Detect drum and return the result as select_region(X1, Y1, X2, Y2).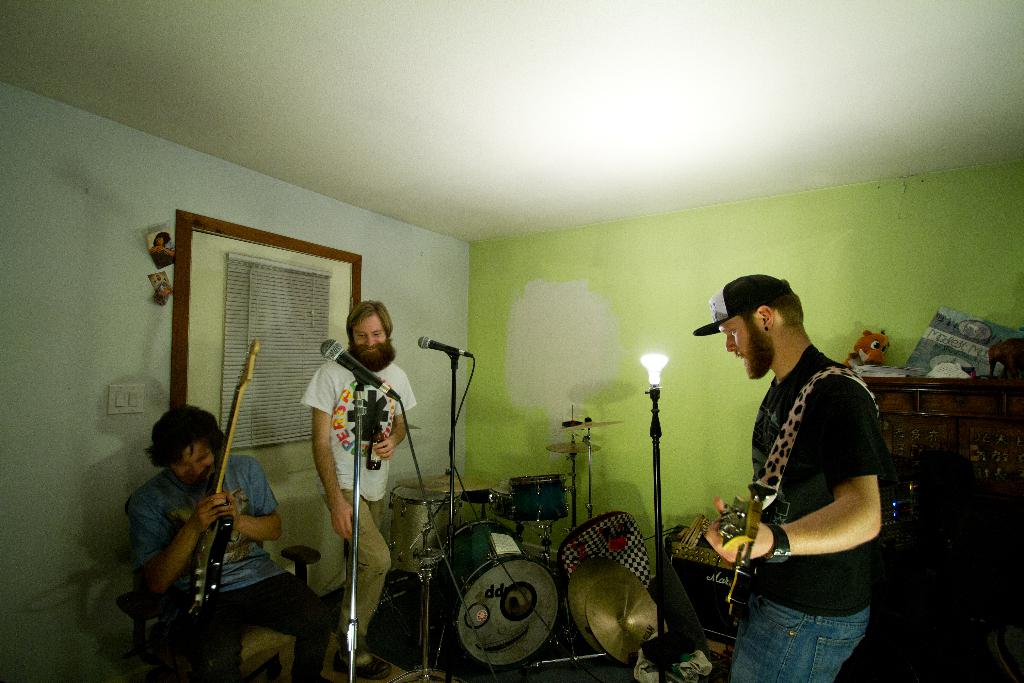
select_region(509, 478, 564, 518).
